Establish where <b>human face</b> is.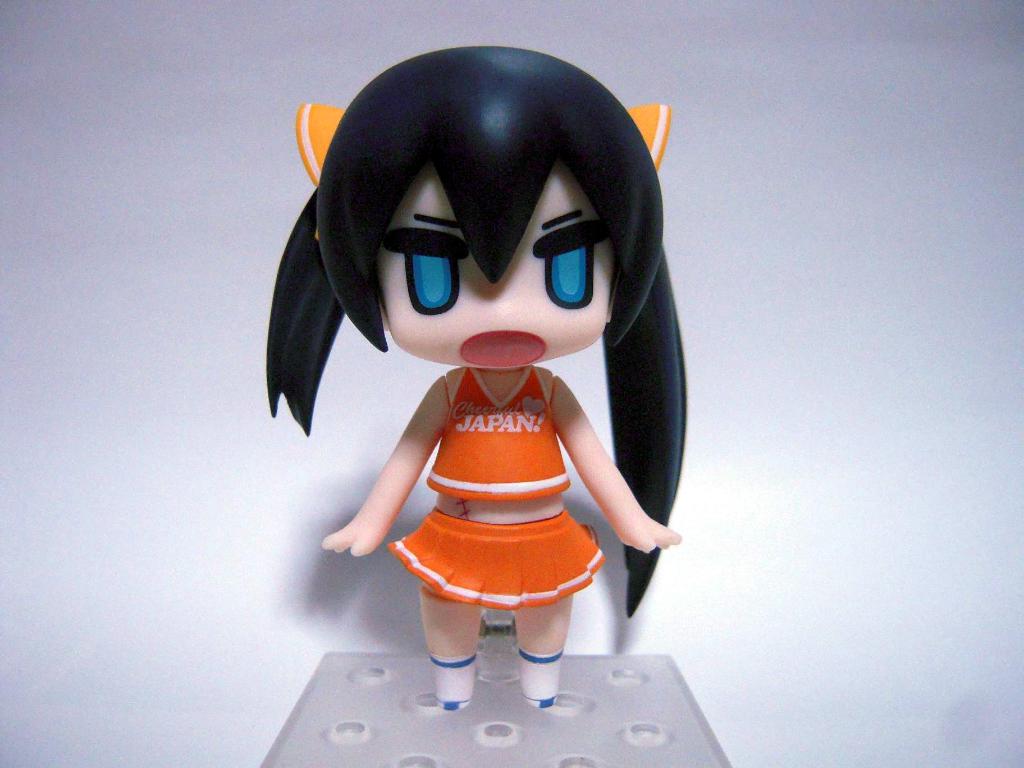
Established at [x1=382, y1=175, x2=616, y2=372].
